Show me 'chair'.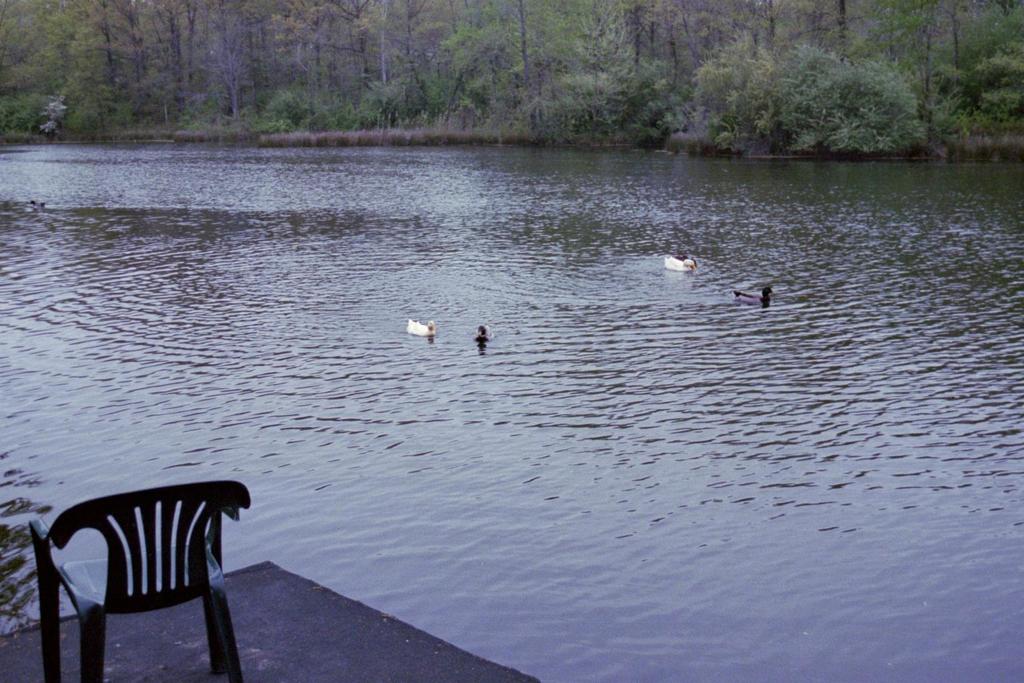
'chair' is here: detection(33, 481, 251, 682).
